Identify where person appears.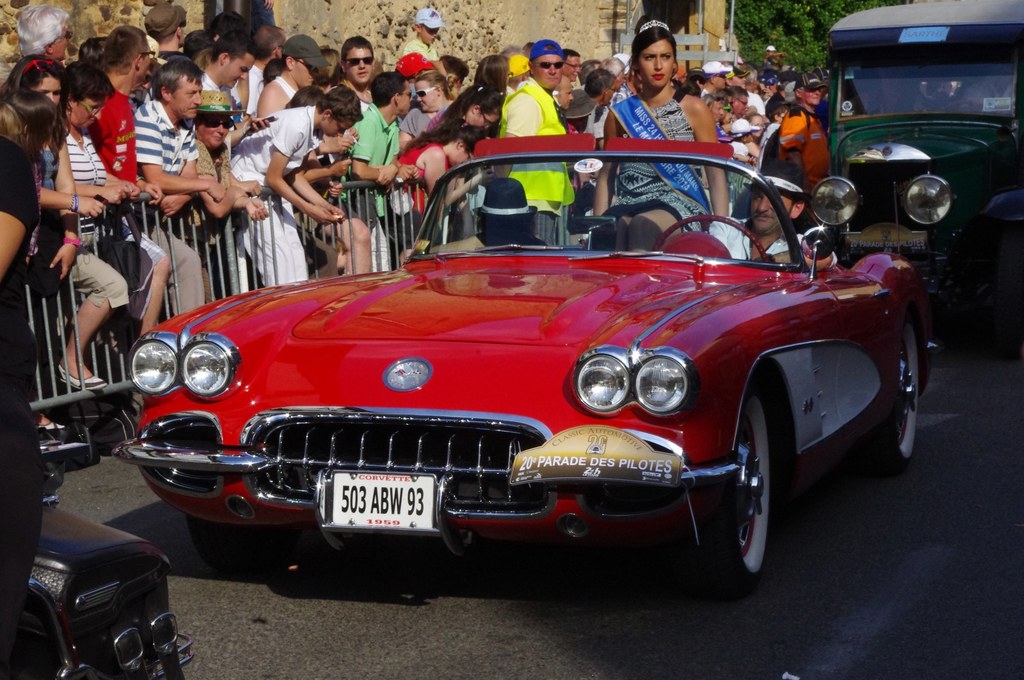
Appears at region(14, 0, 83, 95).
